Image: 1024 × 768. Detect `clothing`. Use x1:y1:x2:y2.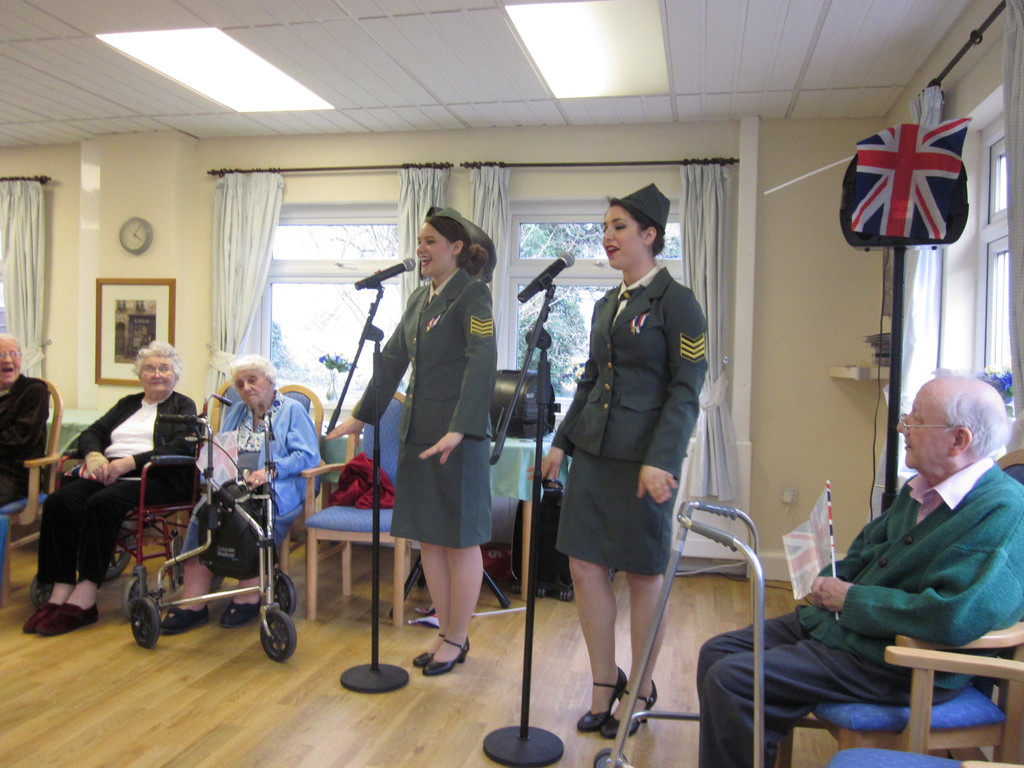
40:393:201:589.
